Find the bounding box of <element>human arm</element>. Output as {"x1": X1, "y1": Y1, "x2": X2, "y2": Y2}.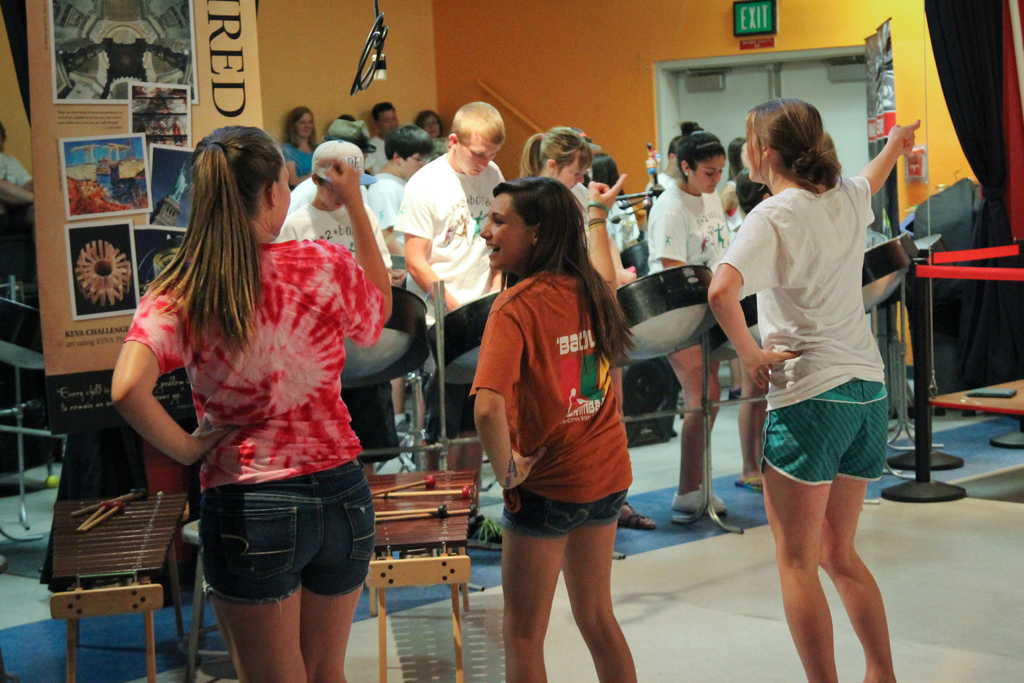
{"x1": 365, "y1": 180, "x2": 420, "y2": 285}.
